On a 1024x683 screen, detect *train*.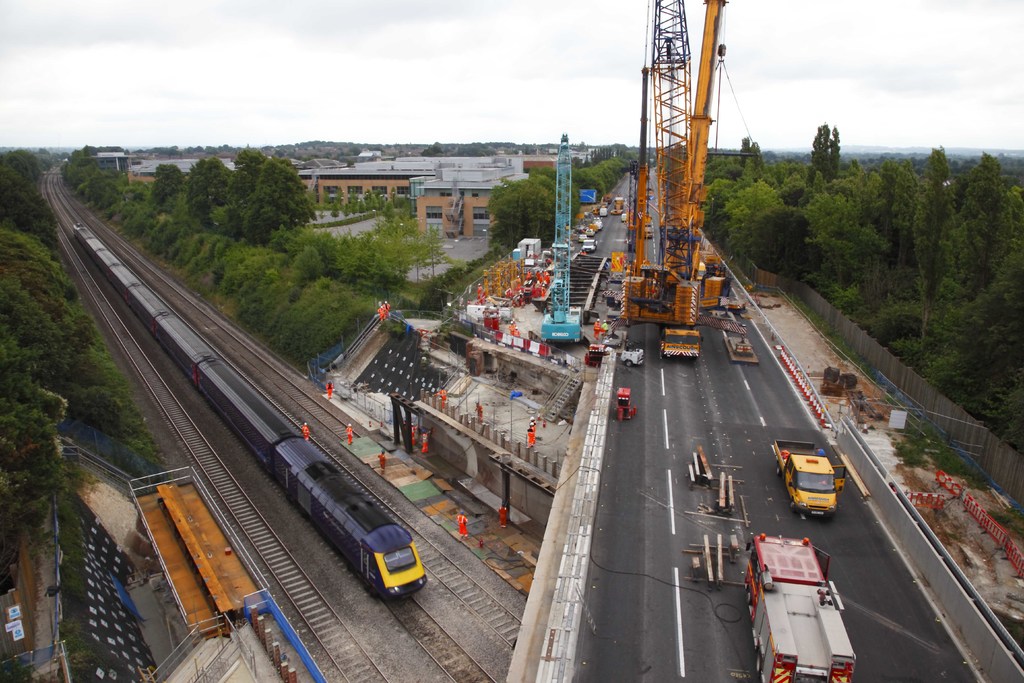
x1=72 y1=224 x2=429 y2=605.
